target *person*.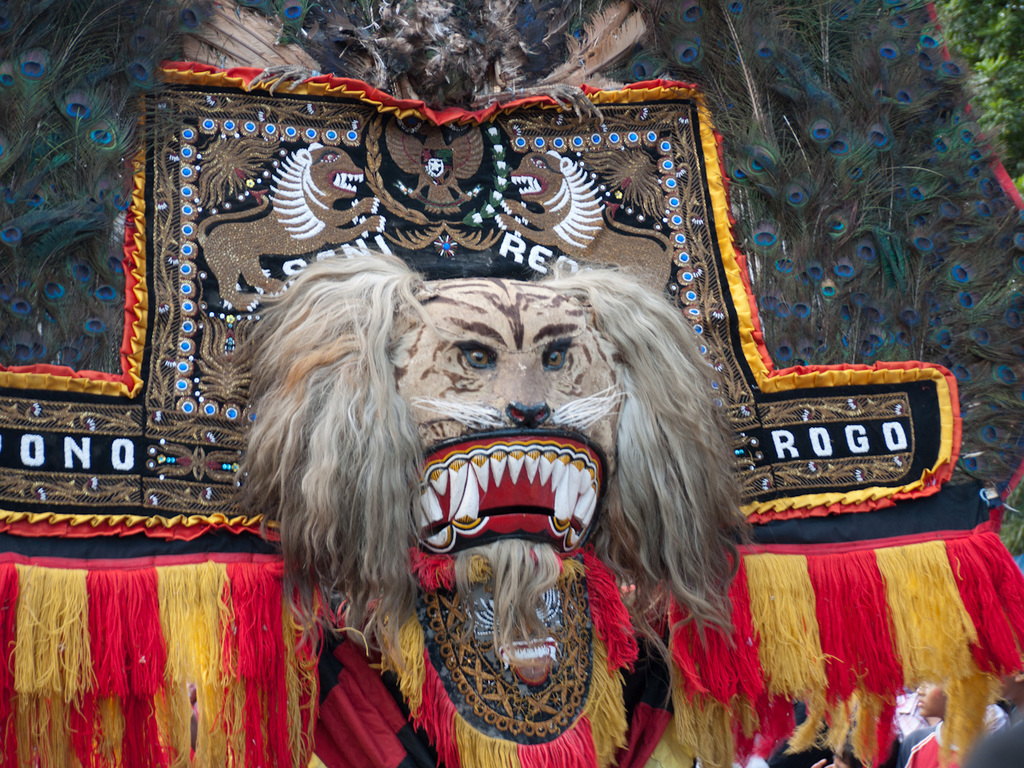
Target region: crop(878, 682, 1011, 746).
